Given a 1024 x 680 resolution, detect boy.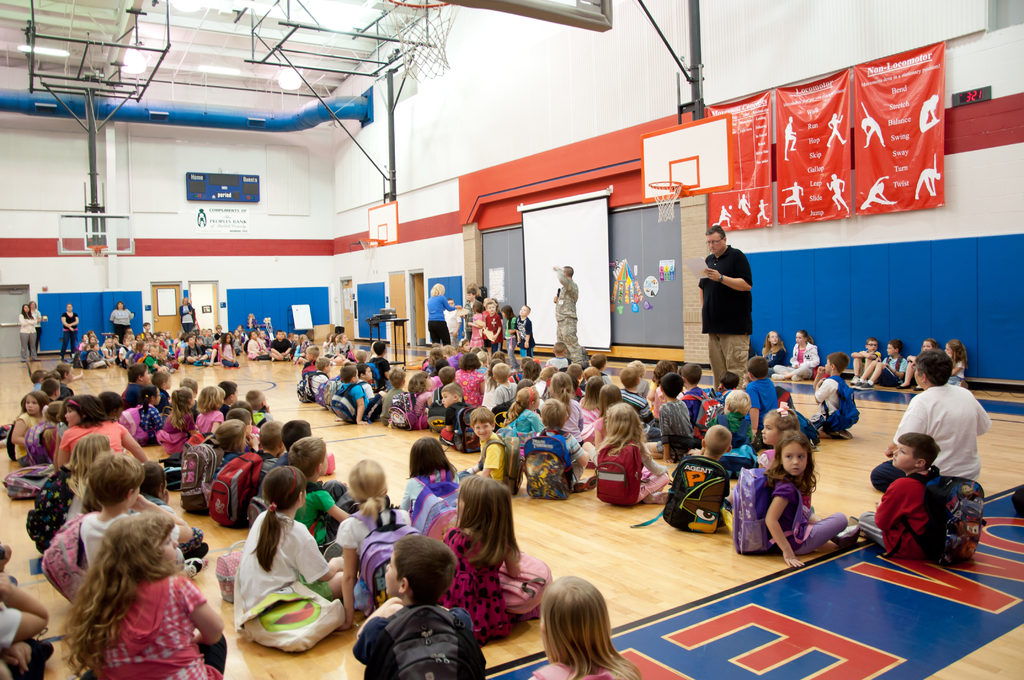
bbox(849, 431, 948, 562).
